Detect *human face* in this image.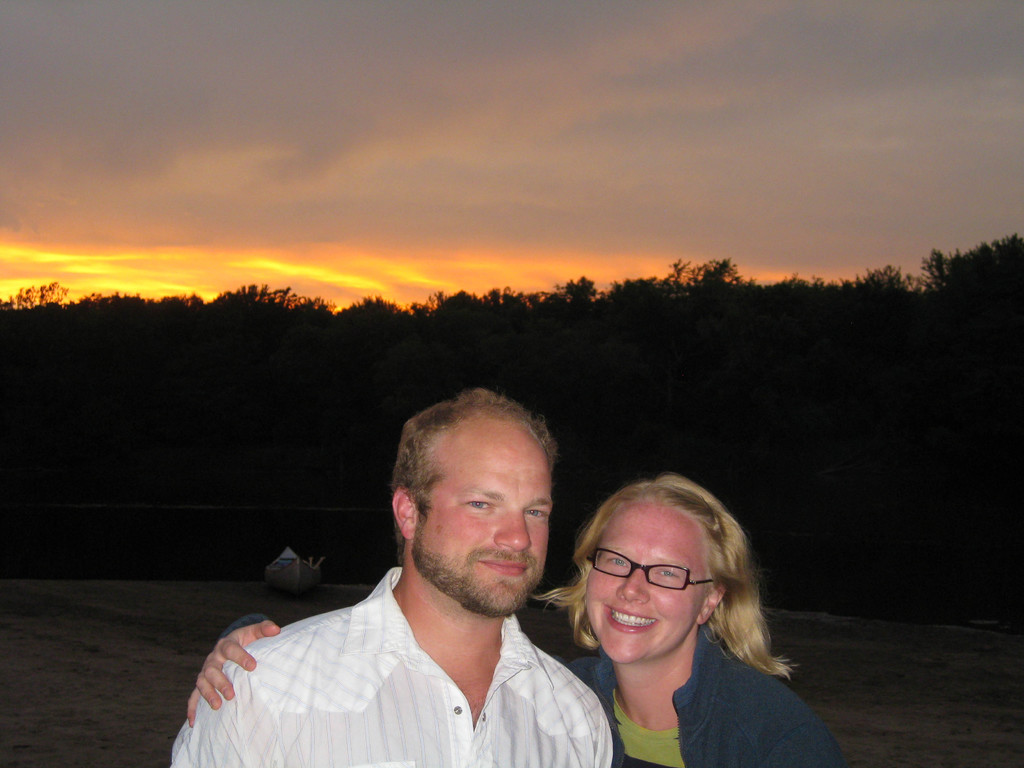
Detection: l=424, t=412, r=555, b=611.
